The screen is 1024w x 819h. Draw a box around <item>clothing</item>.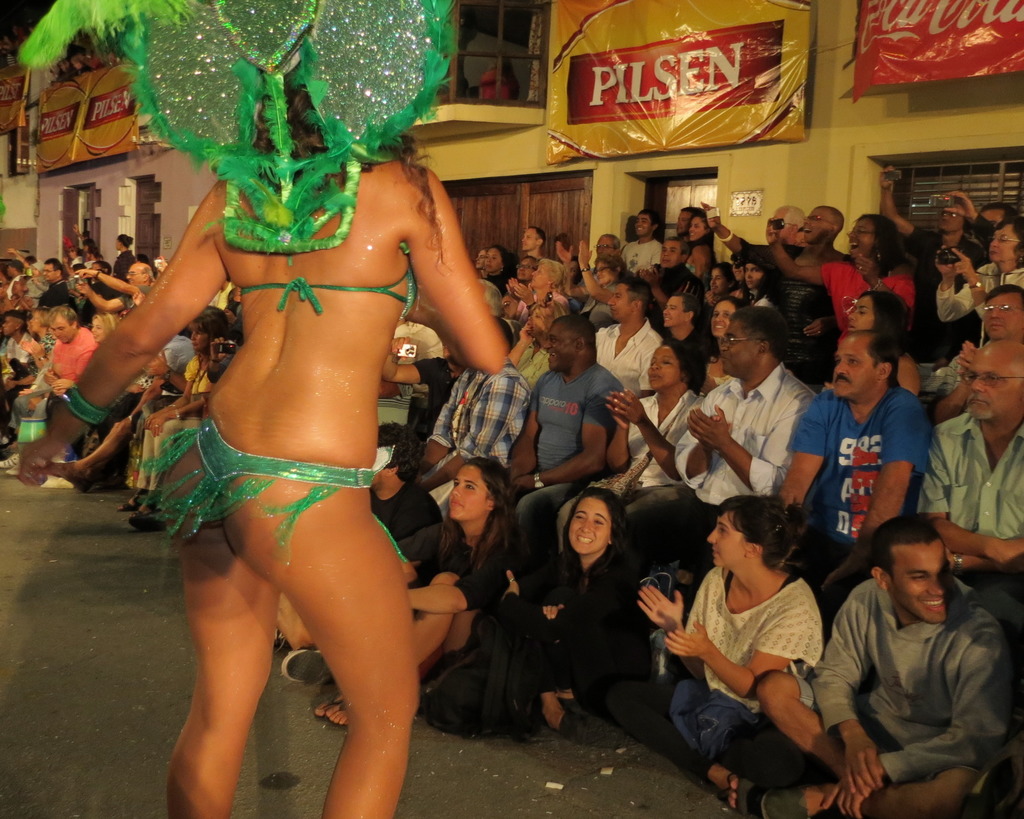
[x1=728, y1=236, x2=768, y2=260].
